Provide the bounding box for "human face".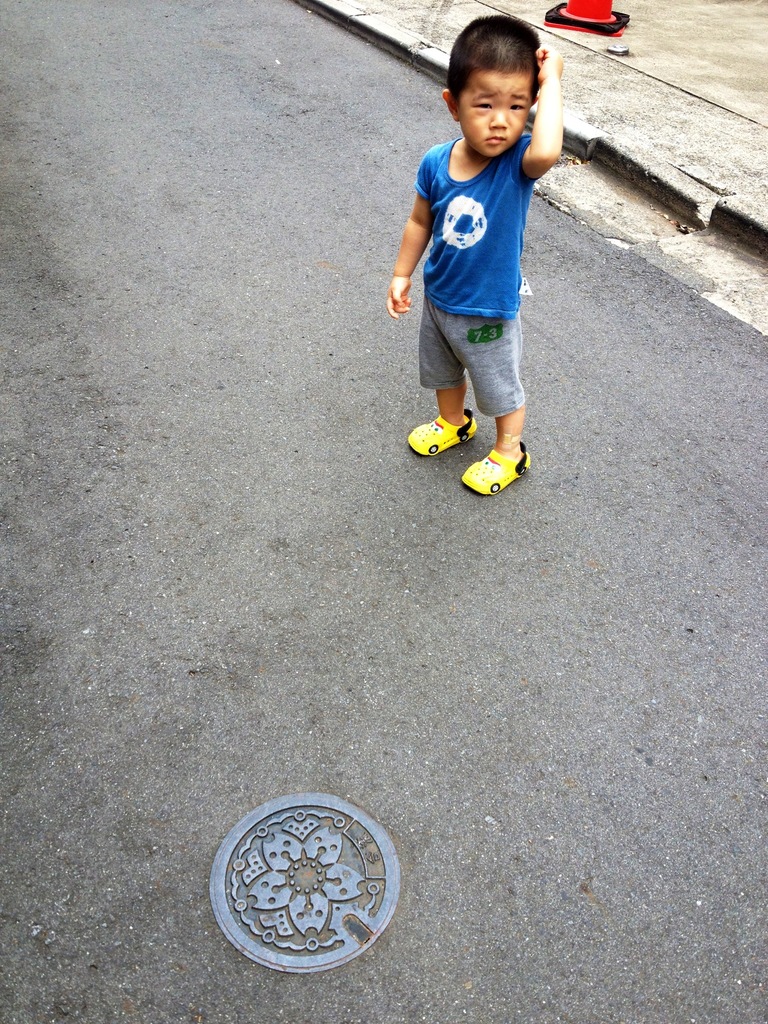
<region>458, 65, 531, 156</region>.
